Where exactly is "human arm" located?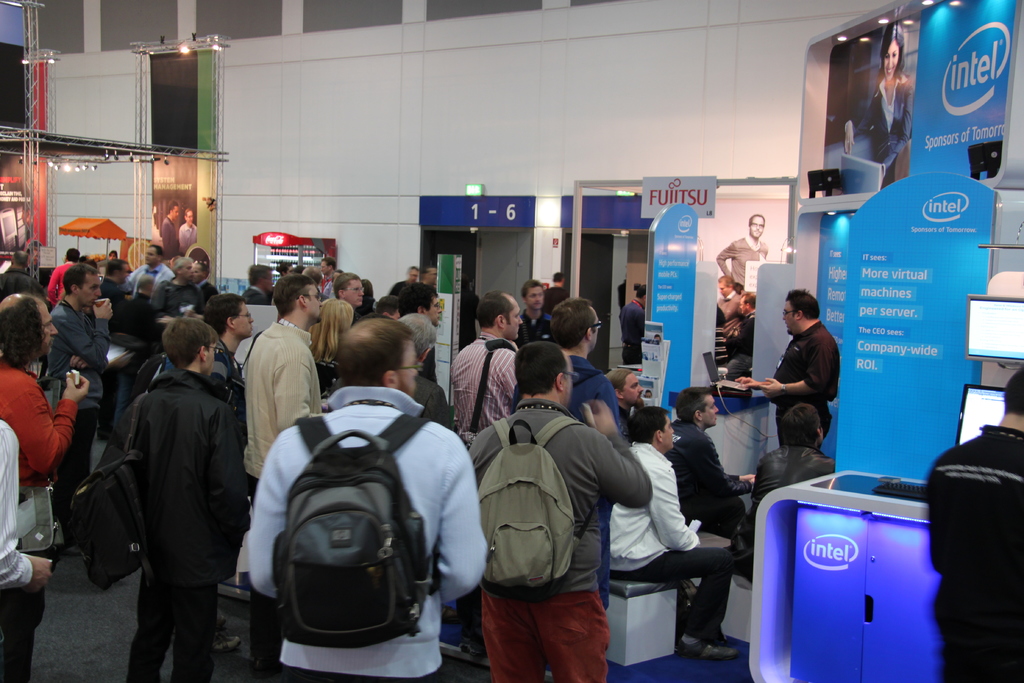
Its bounding box is (926, 444, 970, 579).
